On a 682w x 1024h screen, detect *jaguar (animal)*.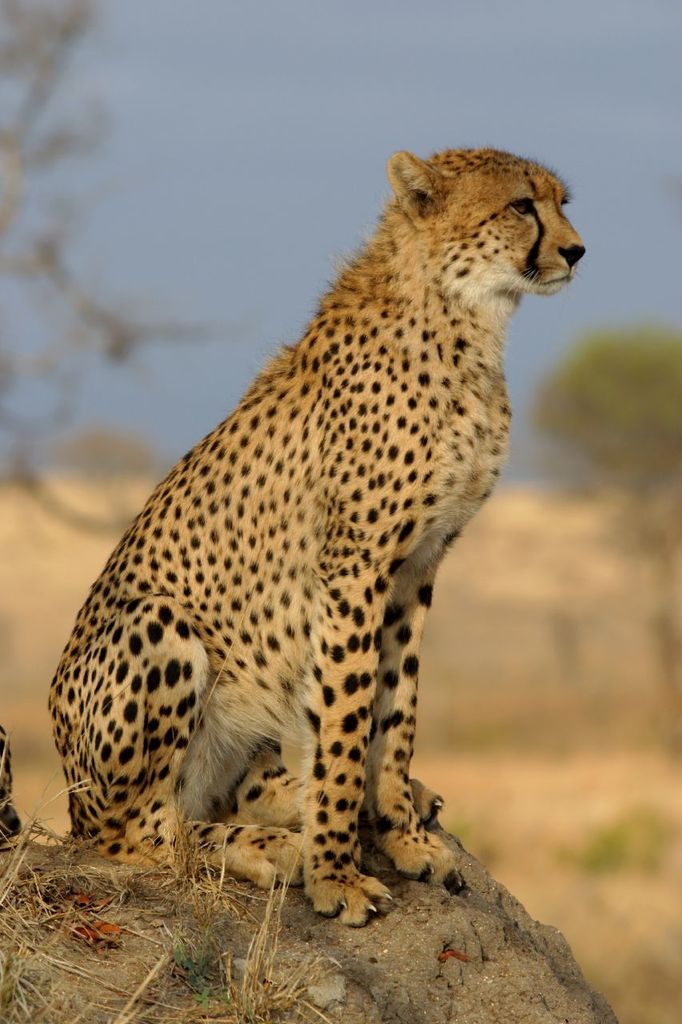
left=48, top=138, right=590, bottom=938.
